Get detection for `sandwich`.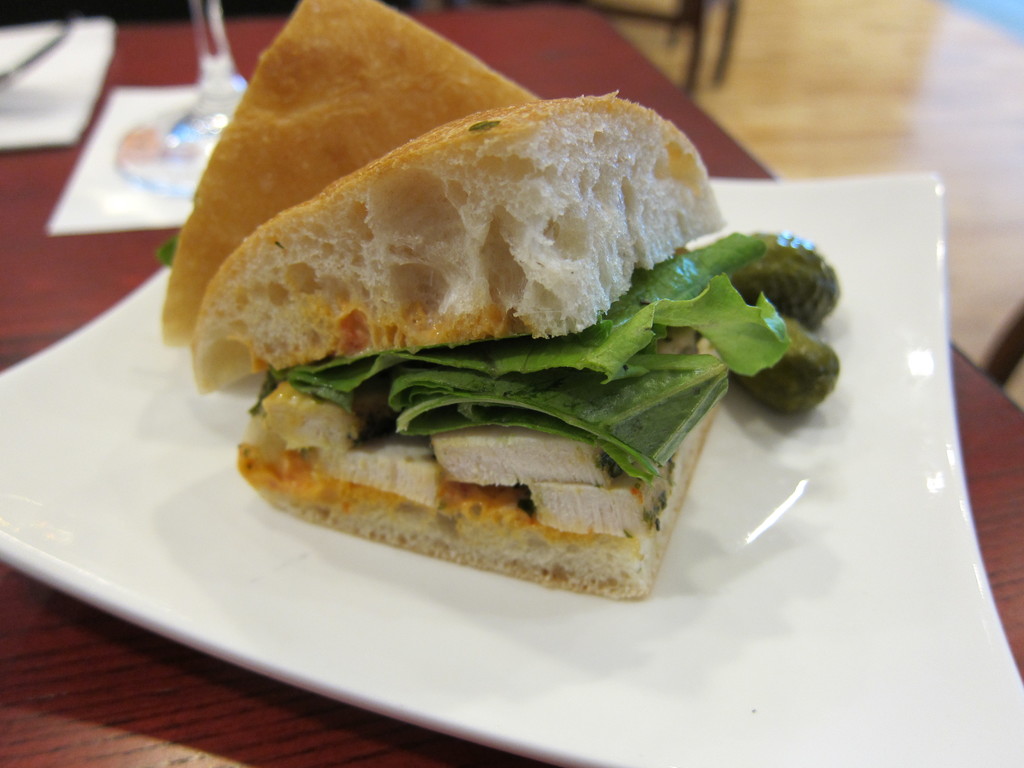
Detection: pyautogui.locateOnScreen(159, 0, 548, 347).
